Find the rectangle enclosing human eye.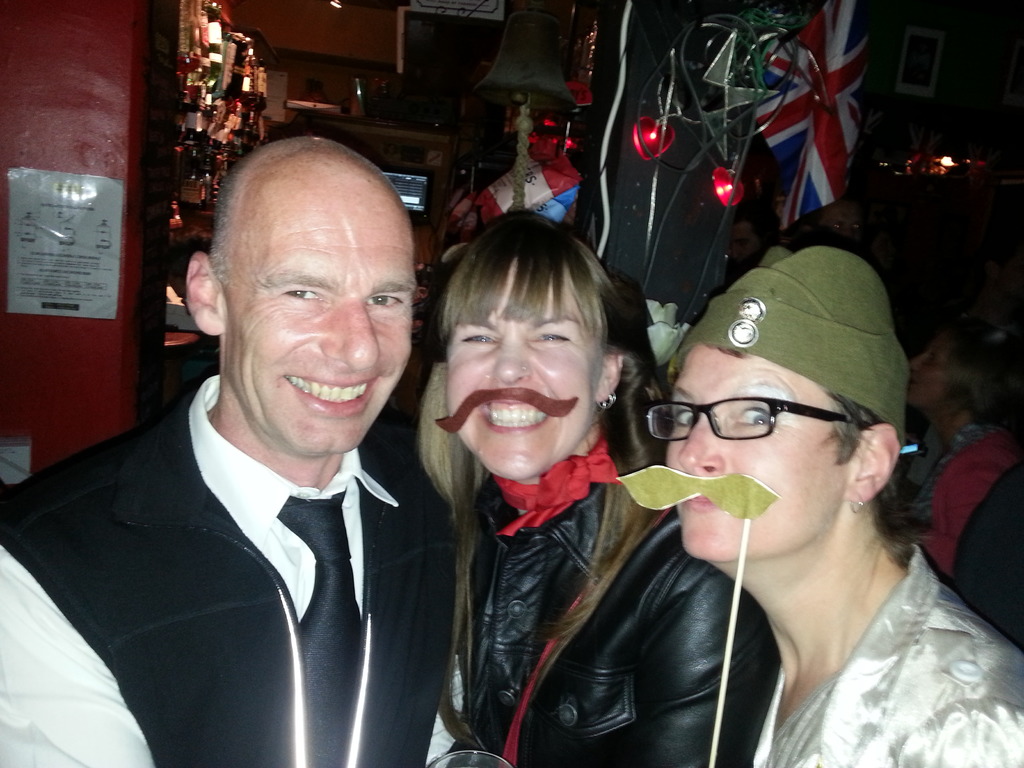
l=674, t=409, r=694, b=425.
